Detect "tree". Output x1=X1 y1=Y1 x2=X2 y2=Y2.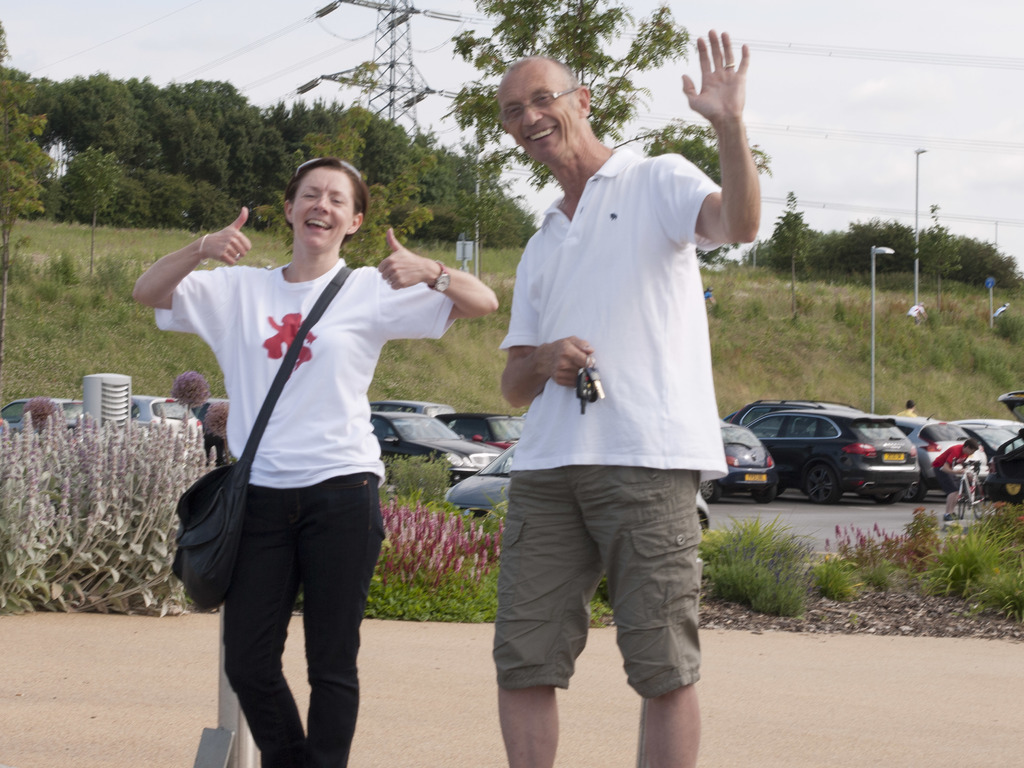
x1=644 y1=131 x2=719 y2=186.
